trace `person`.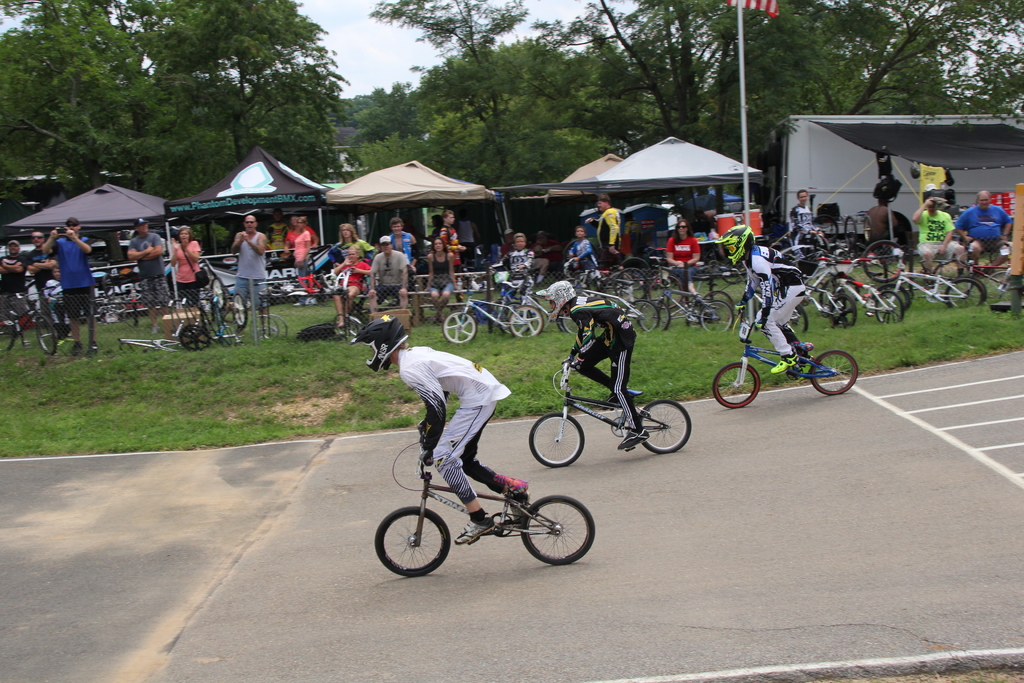
Traced to 437,208,463,280.
